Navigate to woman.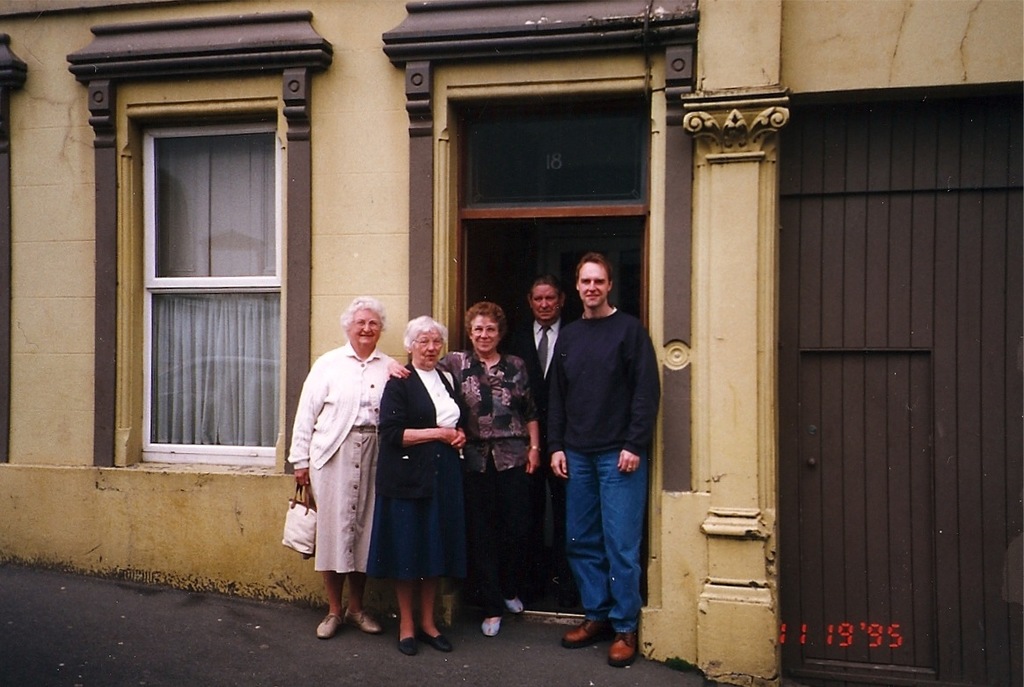
Navigation target: bbox(385, 303, 542, 637).
